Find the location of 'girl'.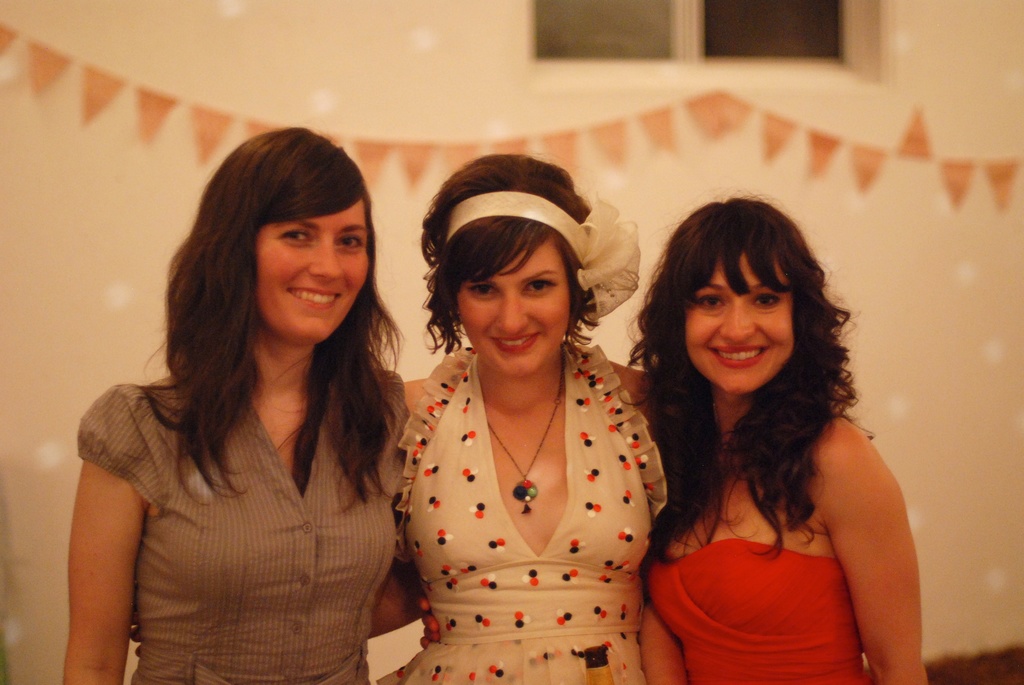
Location: [63,129,409,684].
